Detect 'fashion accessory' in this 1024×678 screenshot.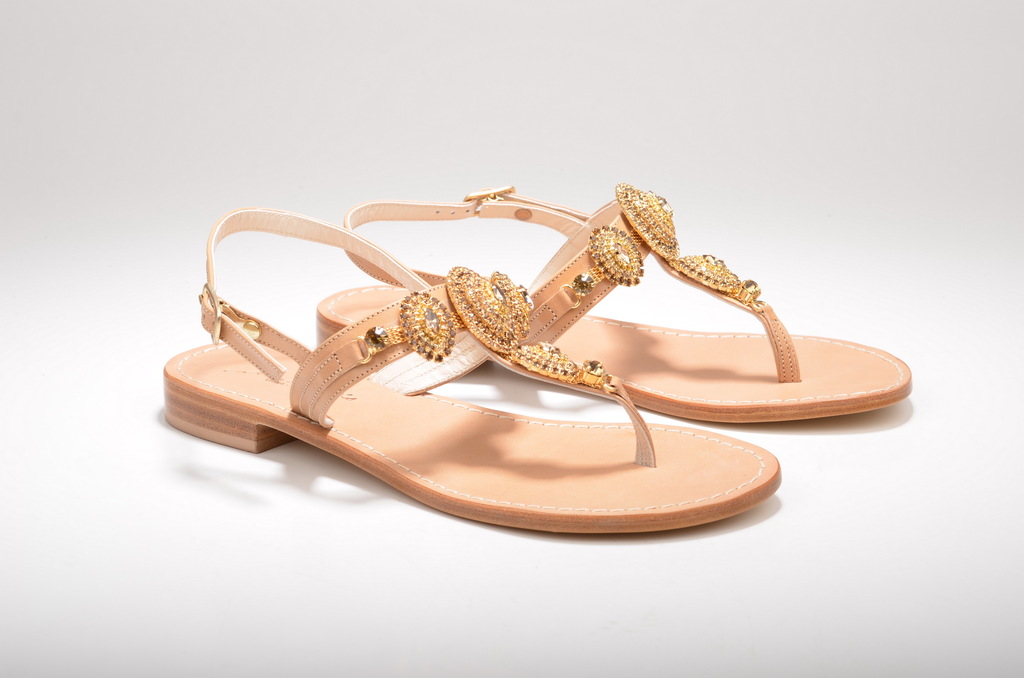
Detection: pyautogui.locateOnScreen(164, 209, 781, 537).
